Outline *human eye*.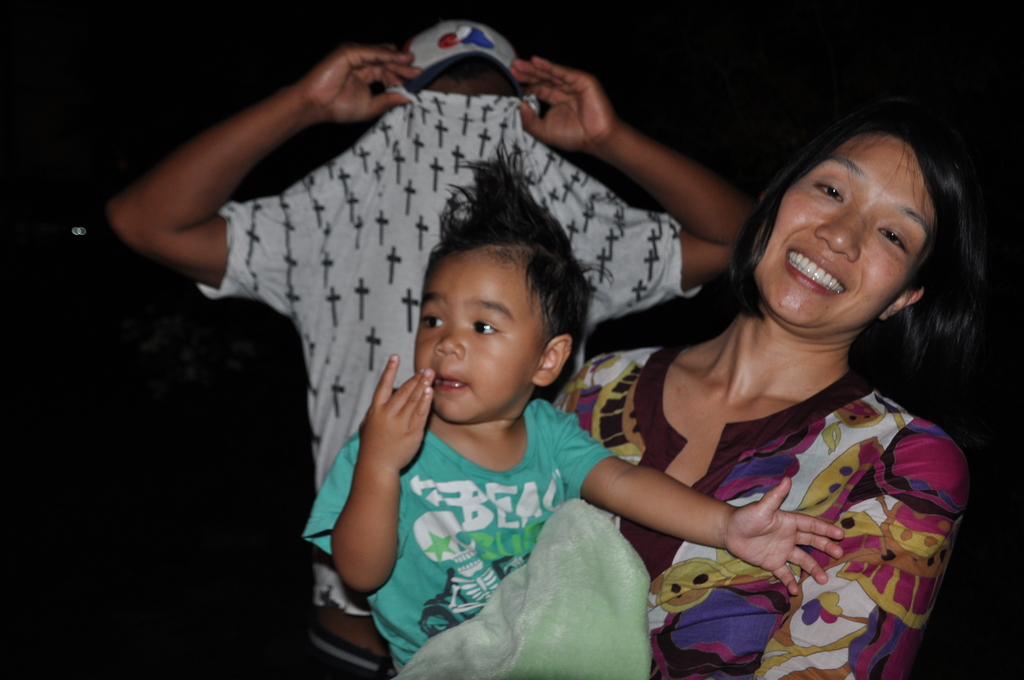
Outline: rect(417, 311, 447, 332).
